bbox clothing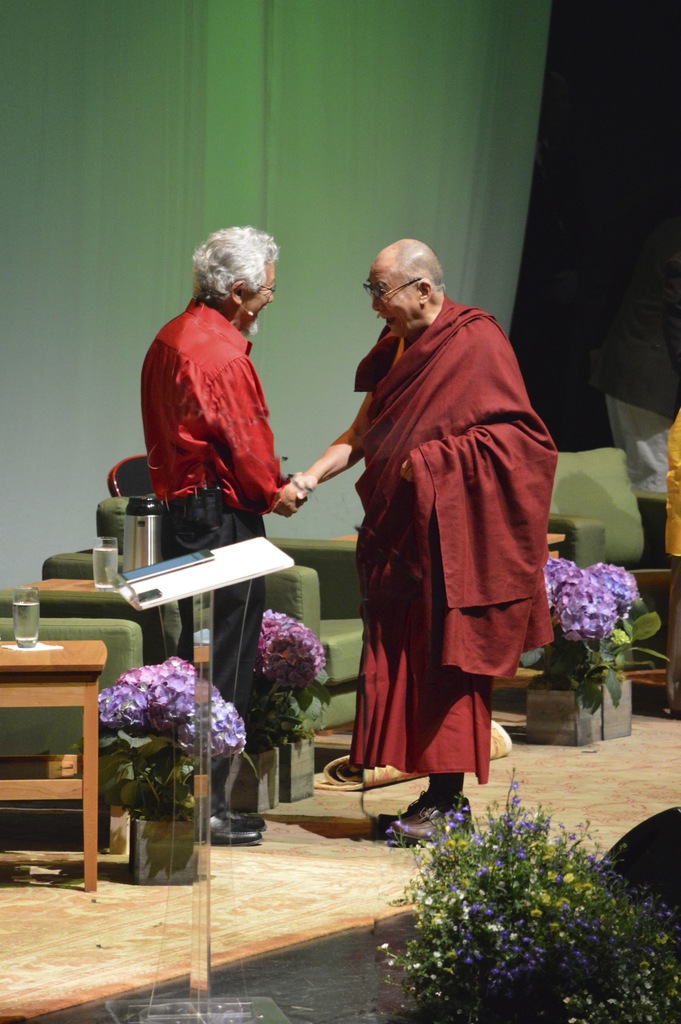
<box>332,291,559,790</box>
